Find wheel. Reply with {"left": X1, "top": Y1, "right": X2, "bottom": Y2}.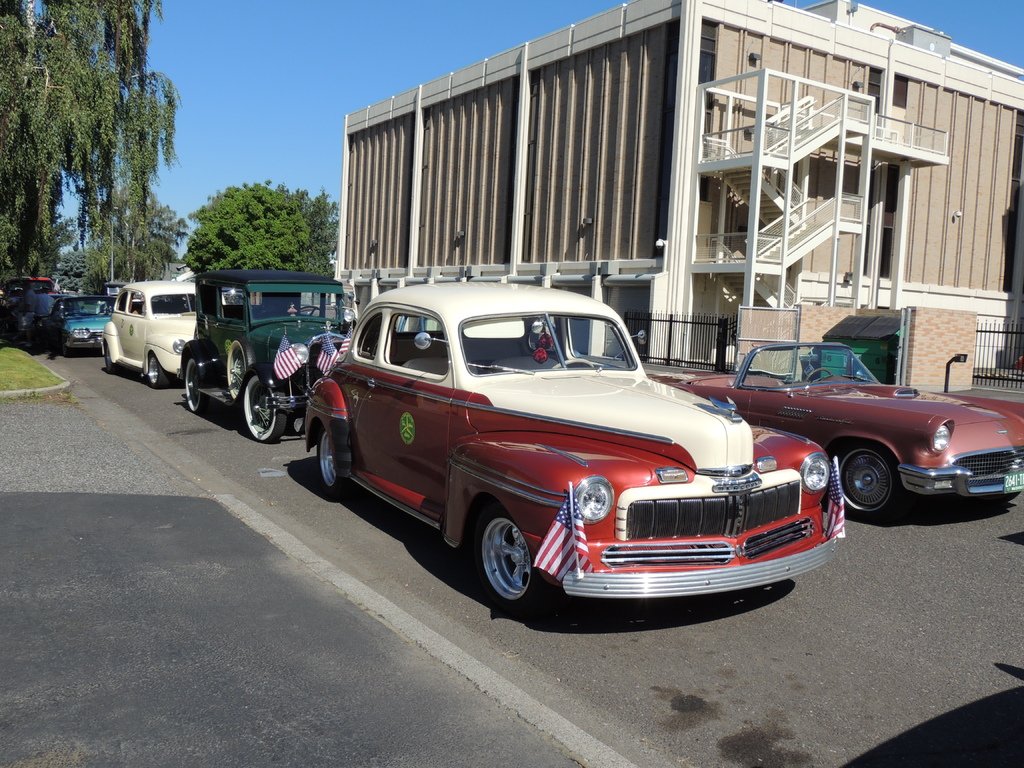
{"left": 144, "top": 352, "right": 184, "bottom": 388}.
